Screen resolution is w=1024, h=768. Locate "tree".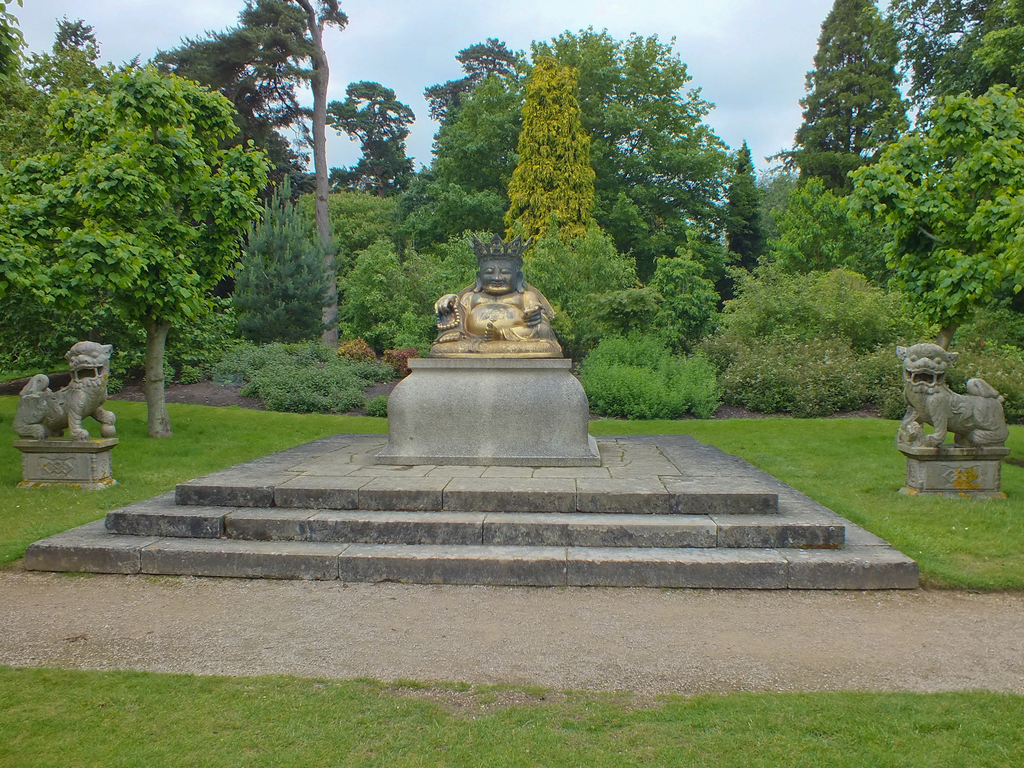
525,219,643,372.
